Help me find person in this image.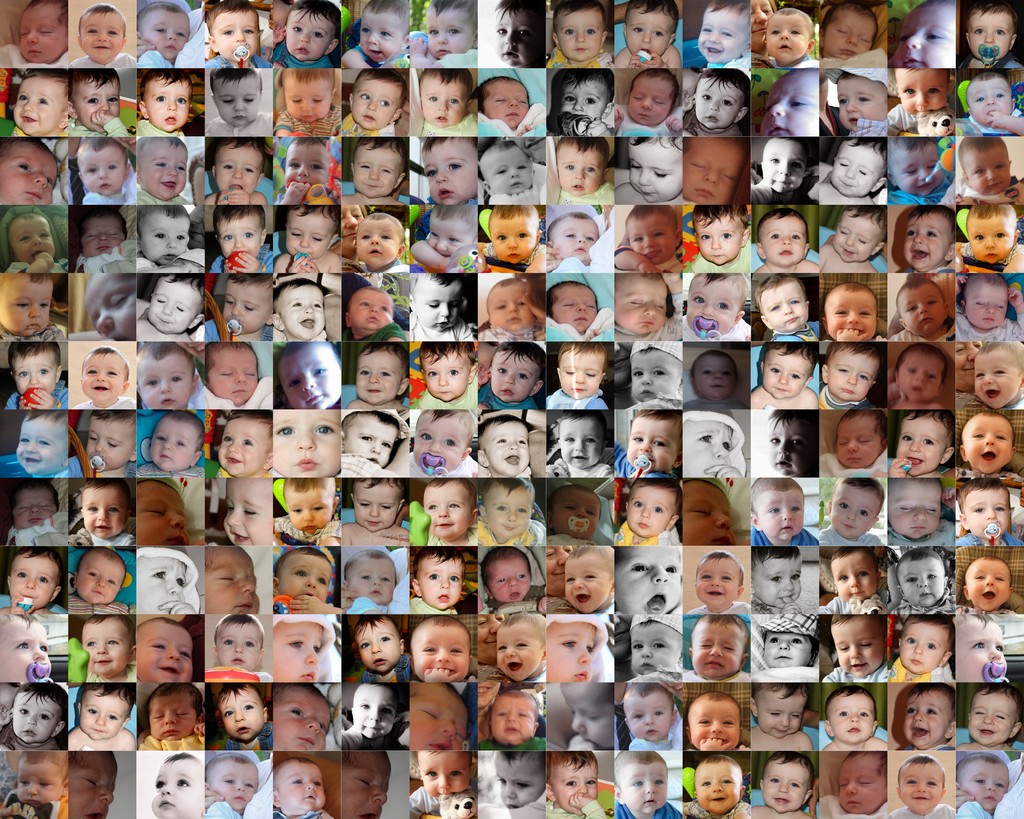
Found it: 696/1/751/67.
